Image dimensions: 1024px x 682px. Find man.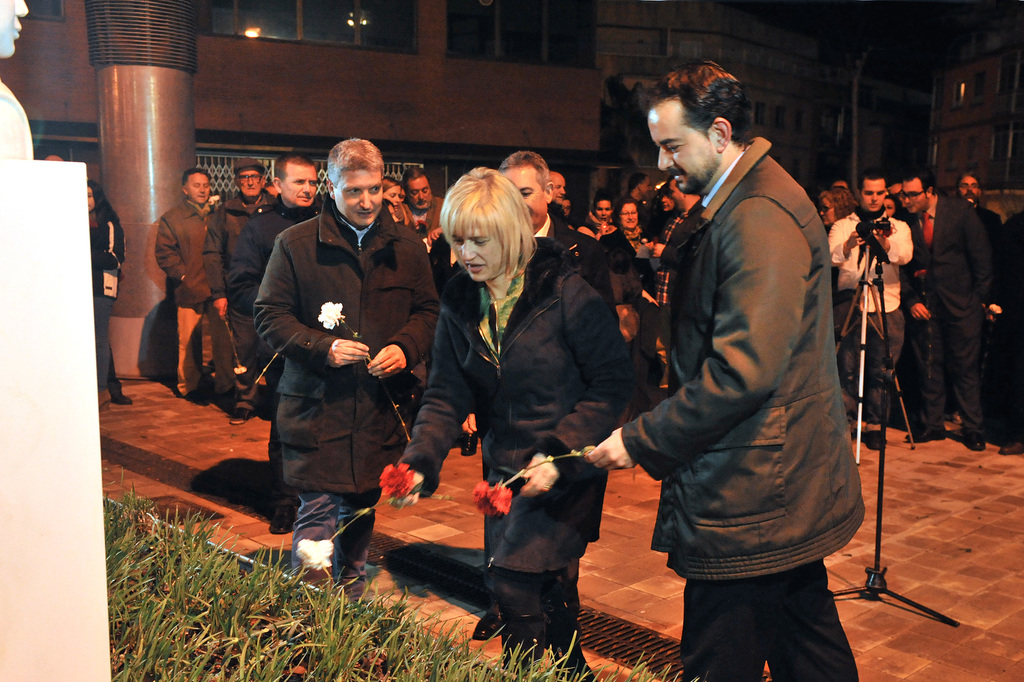
<box>956,169,984,201</box>.
